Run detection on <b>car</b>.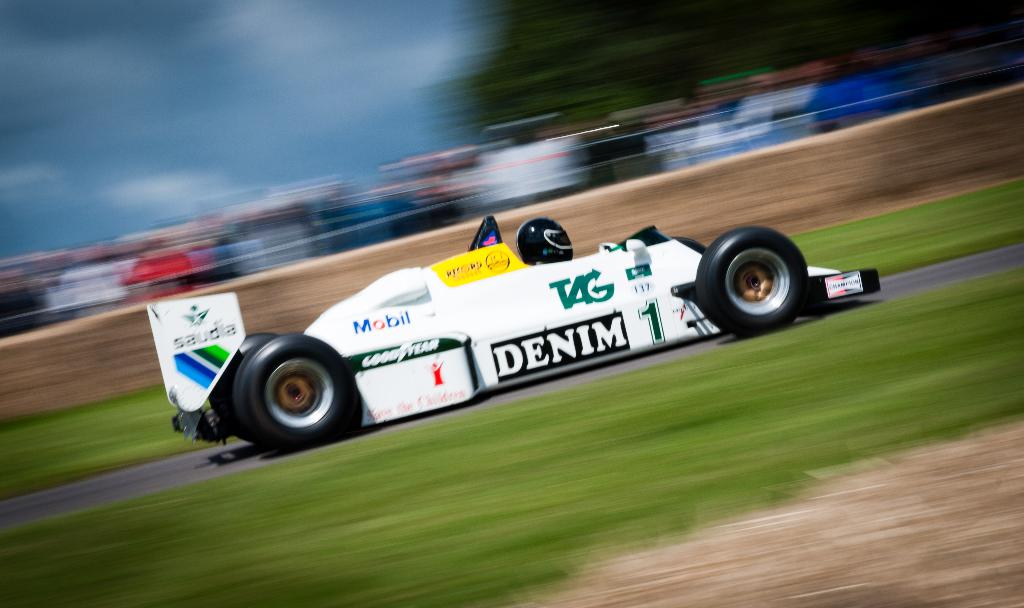
Result: 148 216 883 455.
